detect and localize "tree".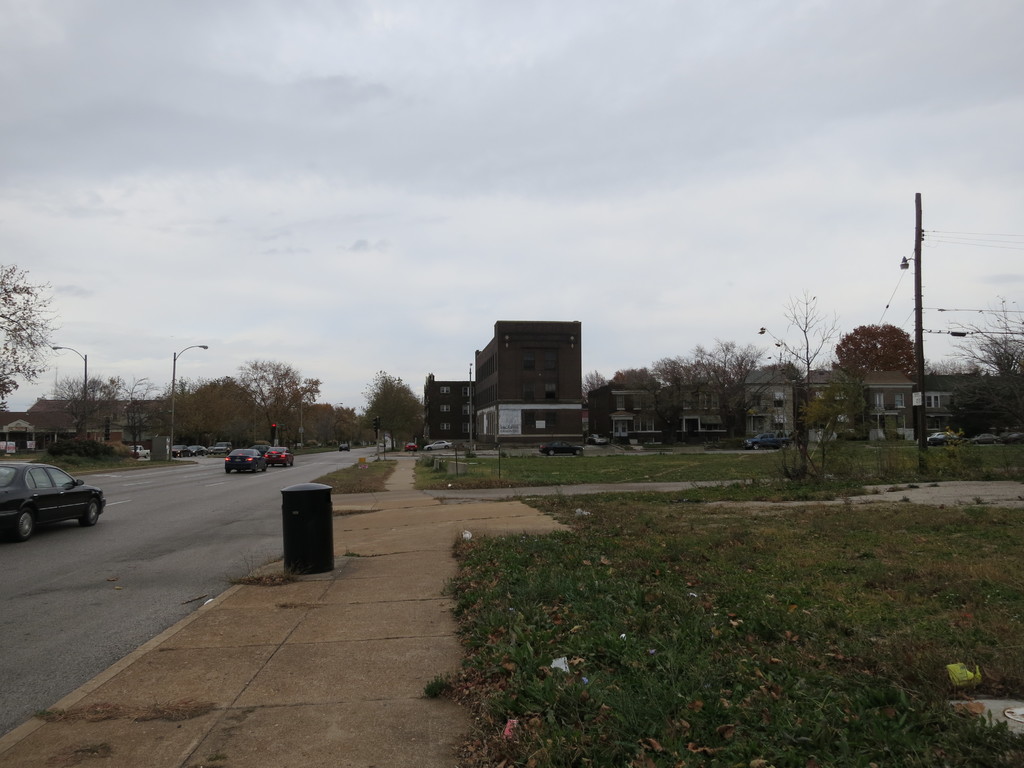
Localized at 336,404,368,451.
